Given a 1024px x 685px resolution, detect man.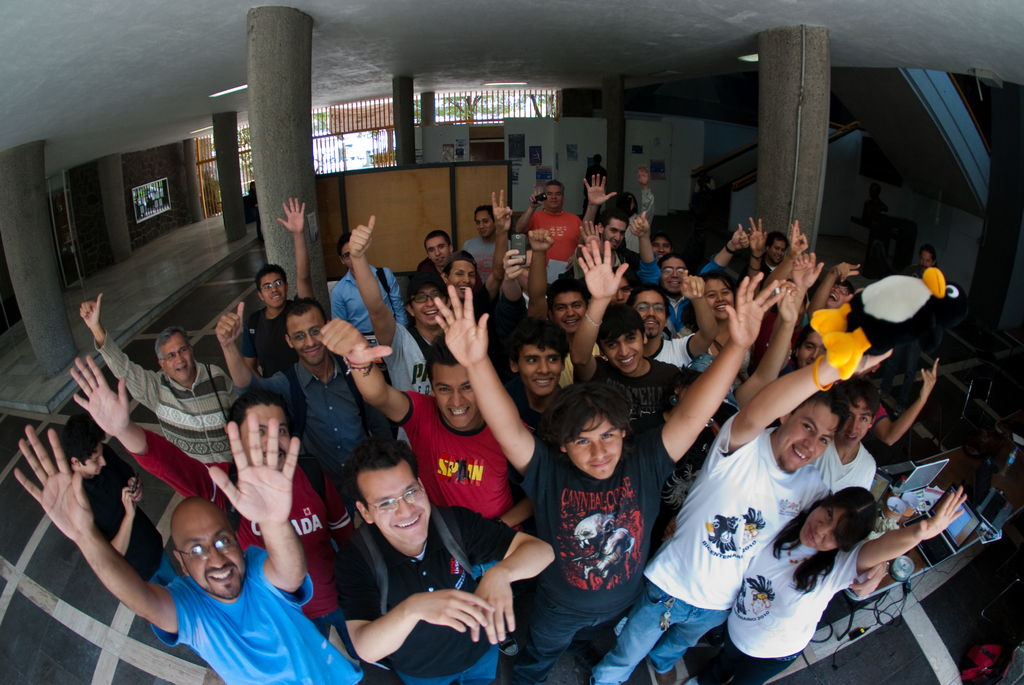
box(806, 261, 937, 445).
